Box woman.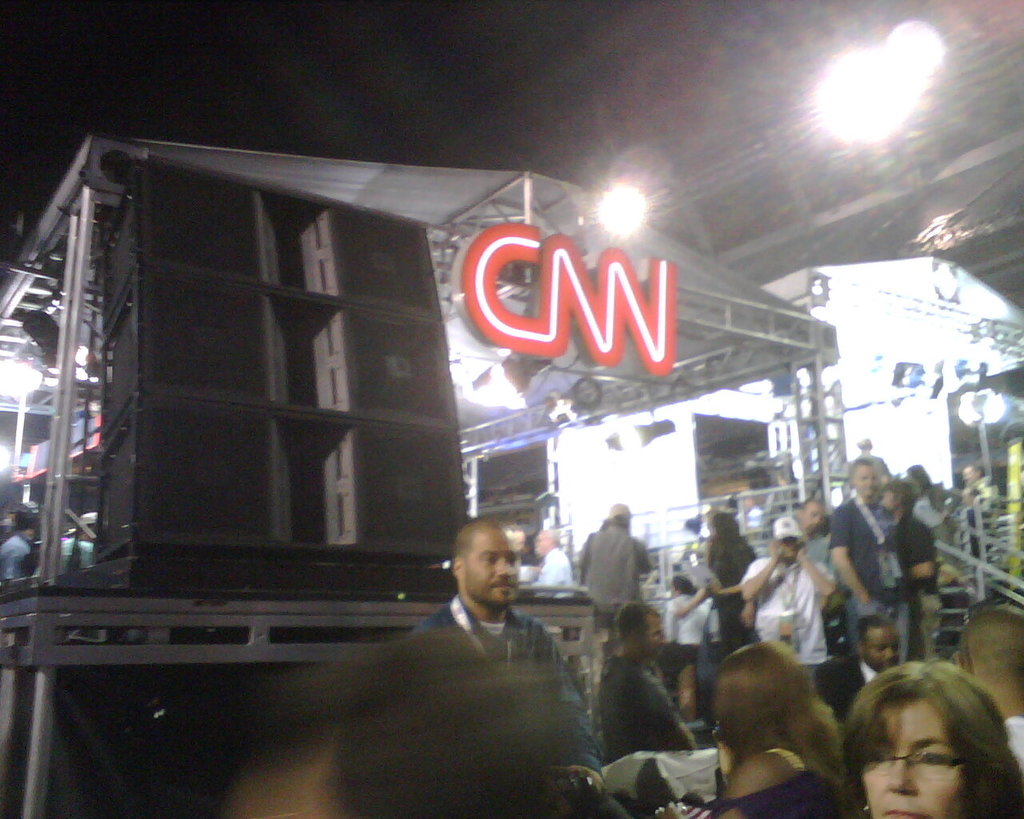
(846,665,1023,818).
